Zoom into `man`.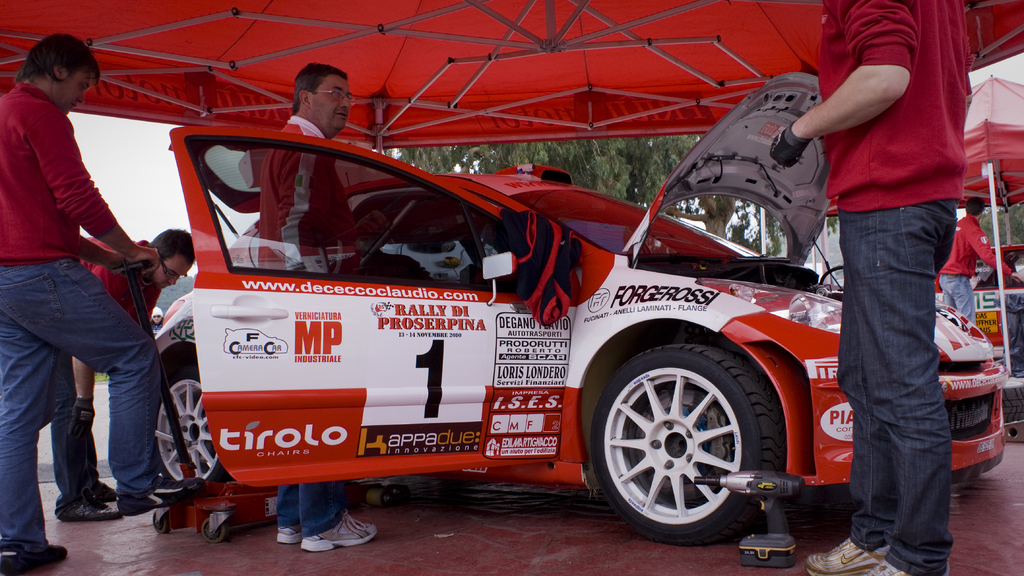
Zoom target: box(257, 44, 362, 570).
